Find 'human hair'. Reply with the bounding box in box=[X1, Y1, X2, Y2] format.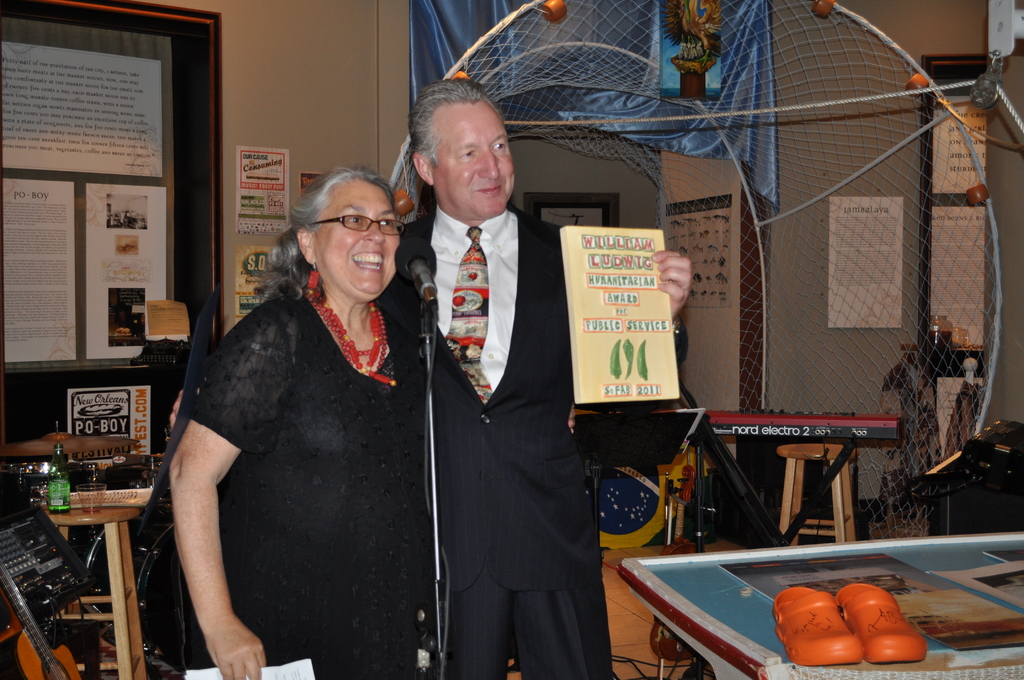
box=[252, 164, 399, 303].
